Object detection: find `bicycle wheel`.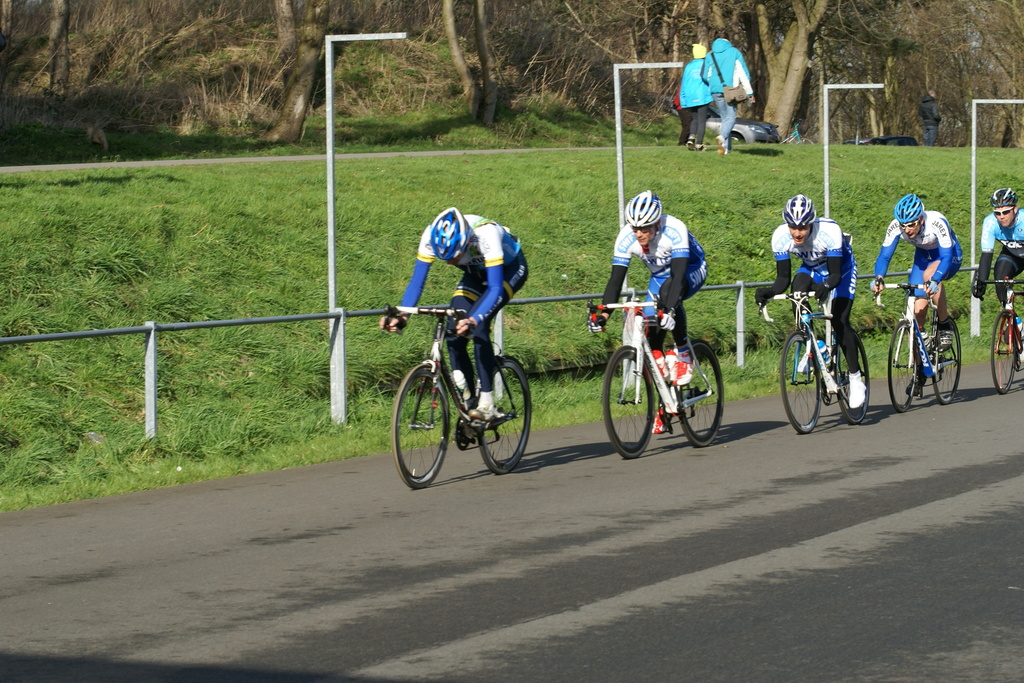
[887,320,920,413].
